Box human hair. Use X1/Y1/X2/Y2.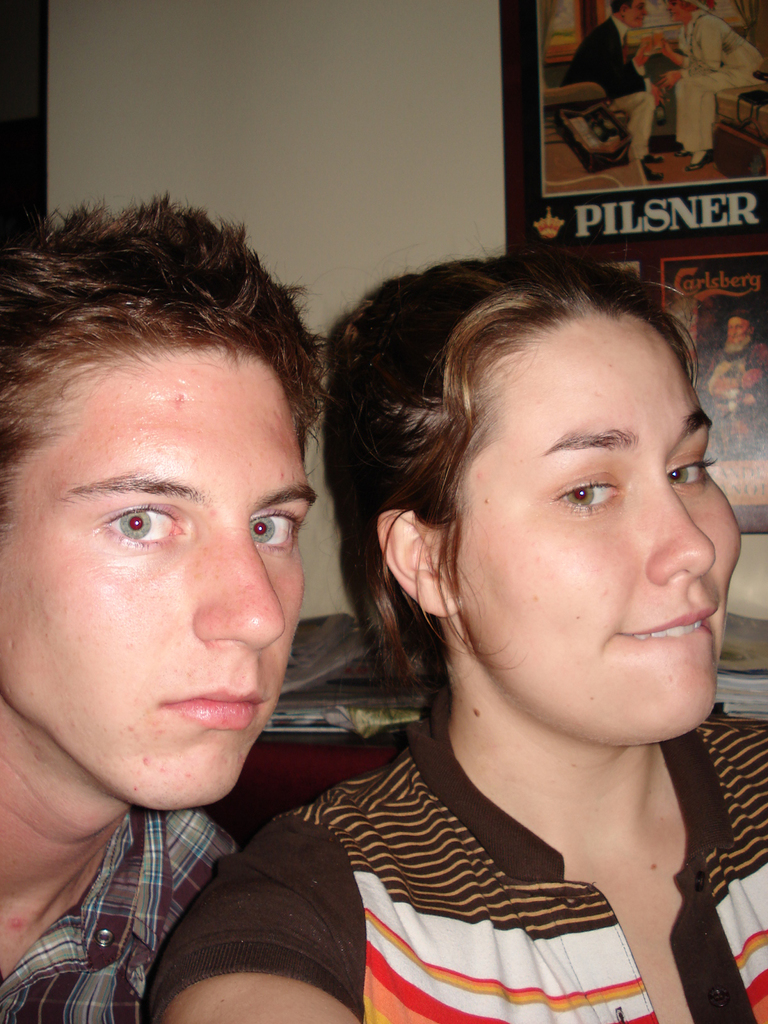
610/0/634/15.
